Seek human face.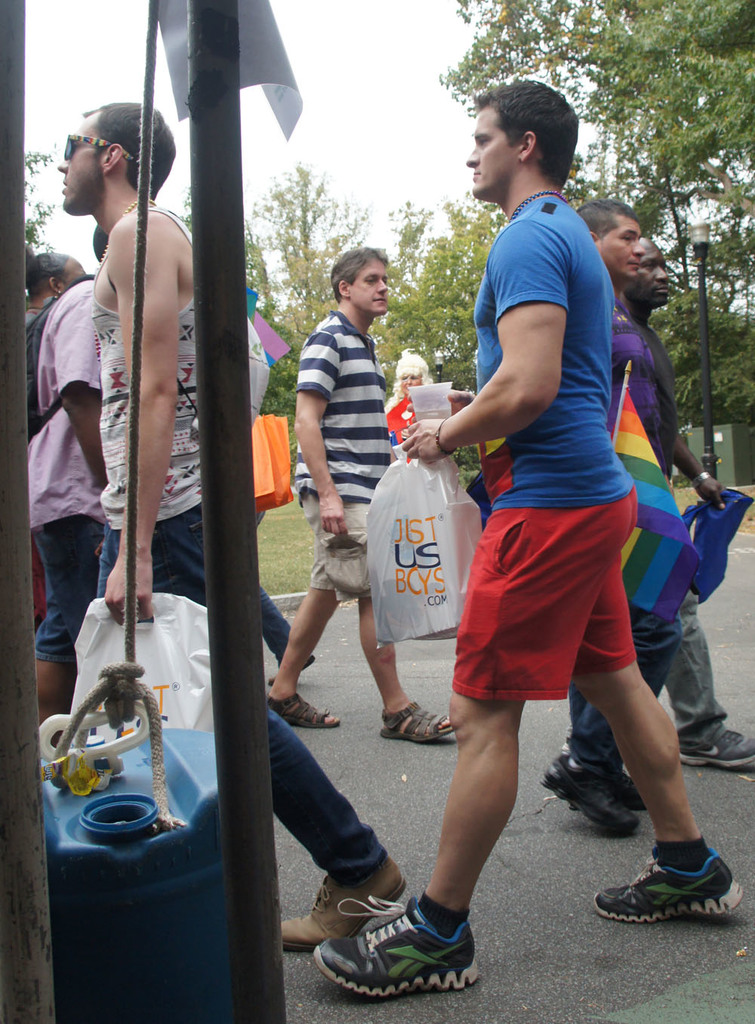
bbox=(461, 103, 524, 200).
